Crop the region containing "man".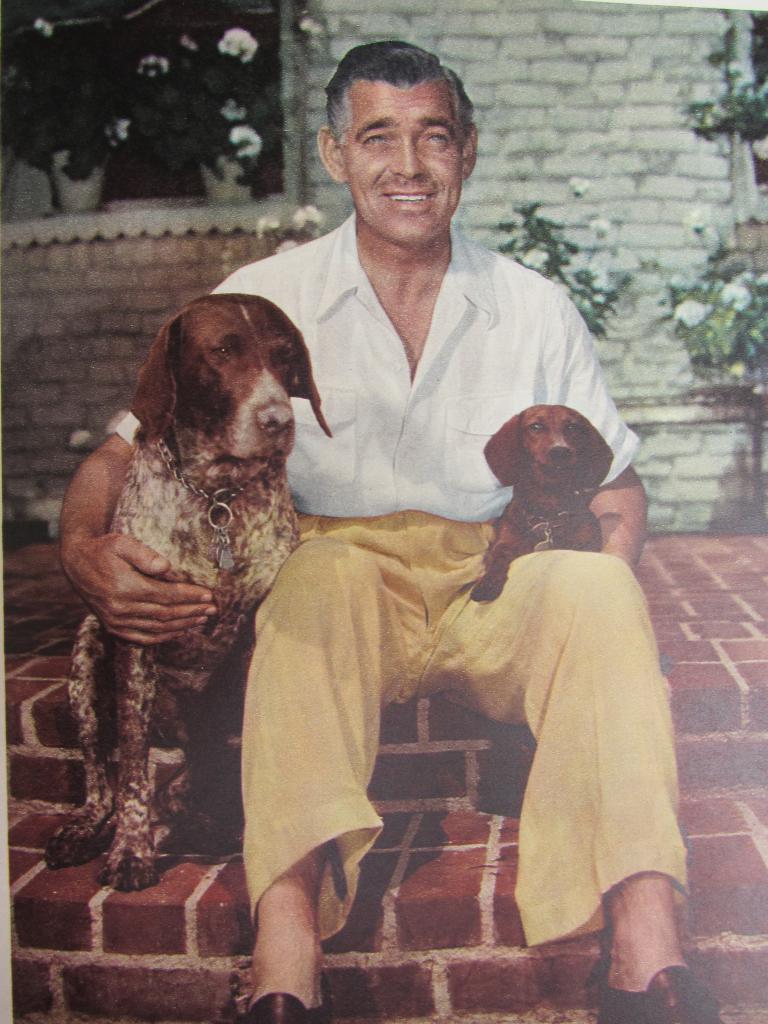
Crop region: bbox(188, 111, 669, 976).
